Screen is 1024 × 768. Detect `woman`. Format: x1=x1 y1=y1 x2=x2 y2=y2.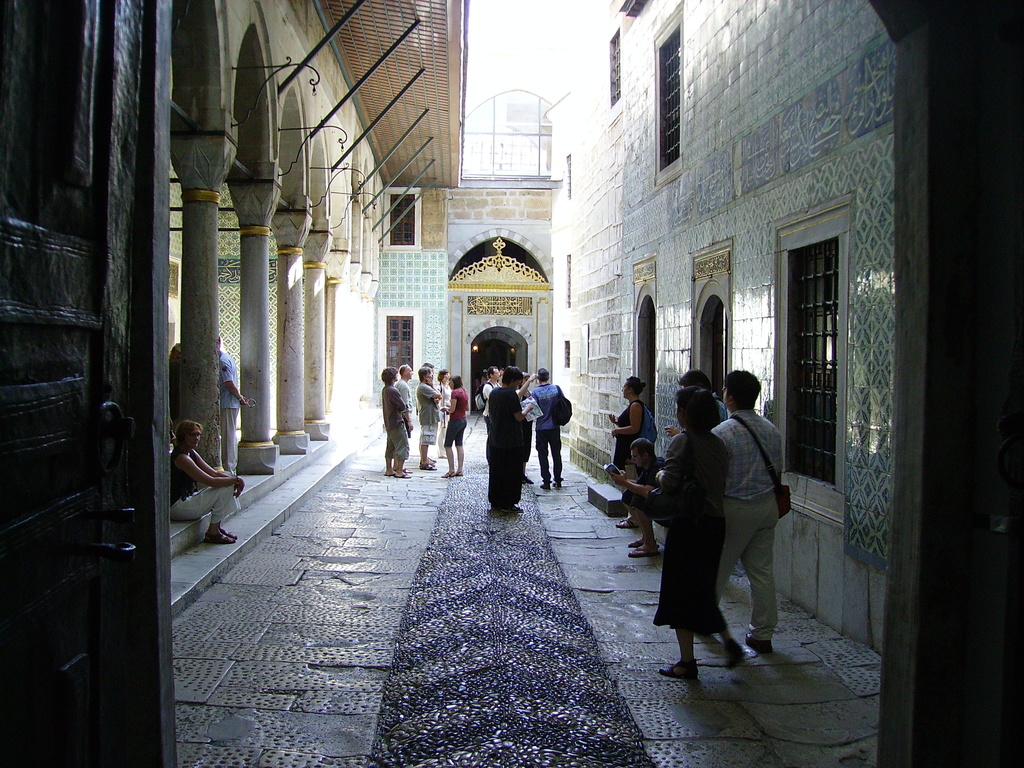
x1=641 y1=385 x2=748 y2=685.
